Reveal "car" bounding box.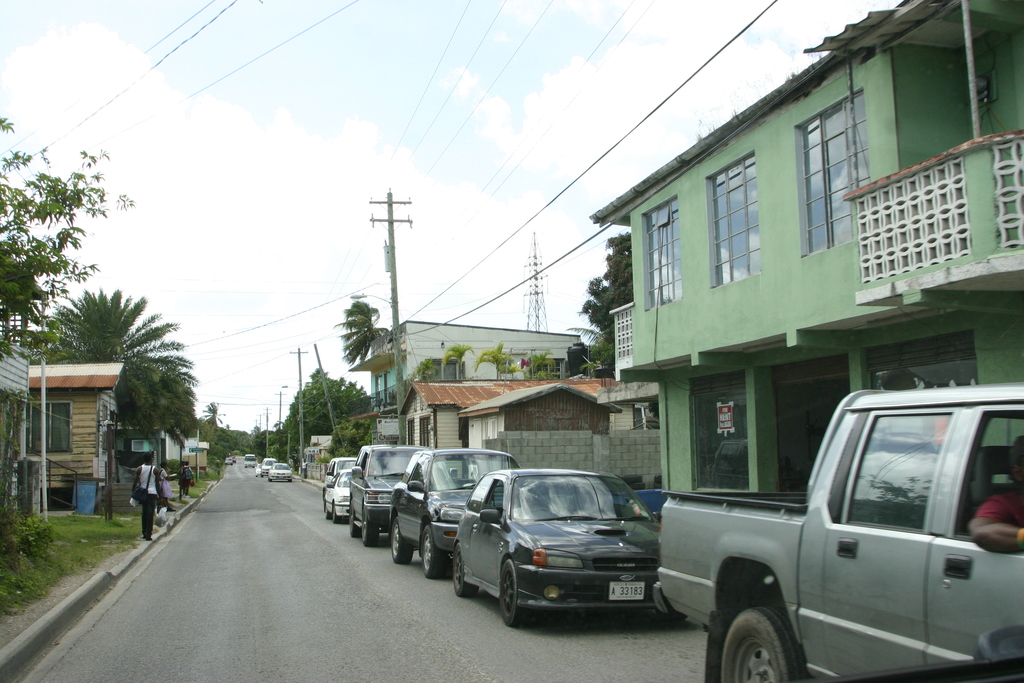
Revealed: 270:461:298:481.
